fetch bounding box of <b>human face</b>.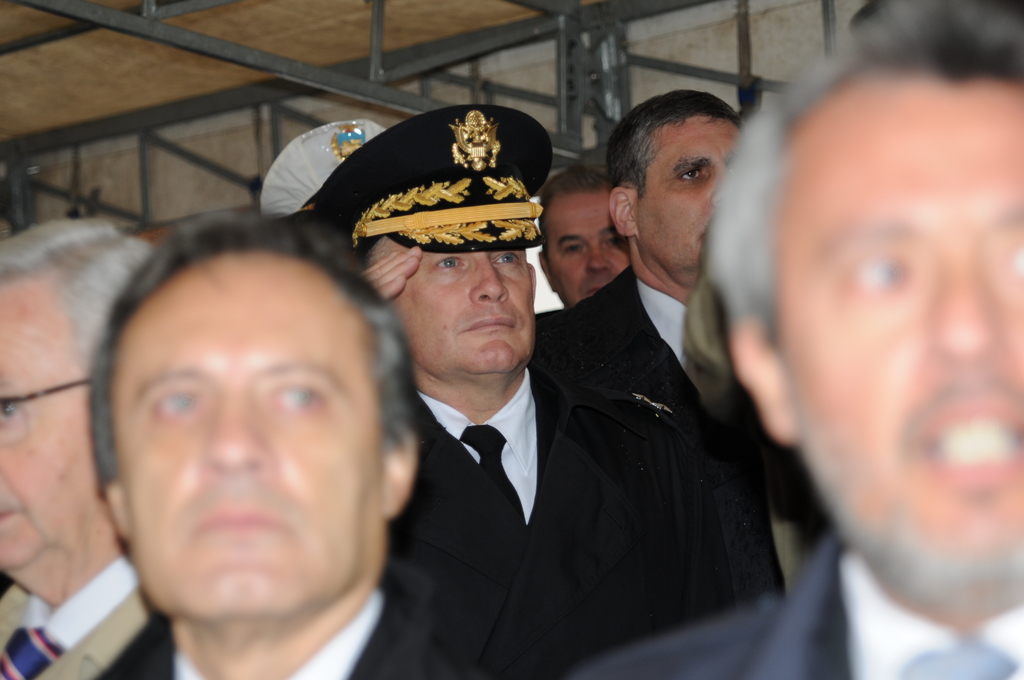
Bbox: [left=0, top=285, right=104, bottom=566].
